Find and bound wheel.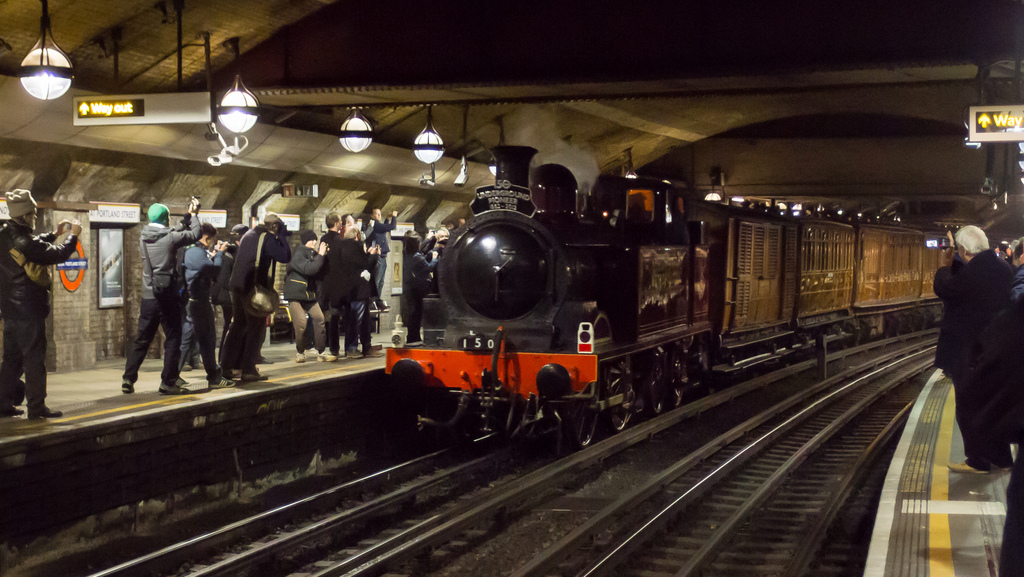
Bound: crop(641, 349, 673, 413).
